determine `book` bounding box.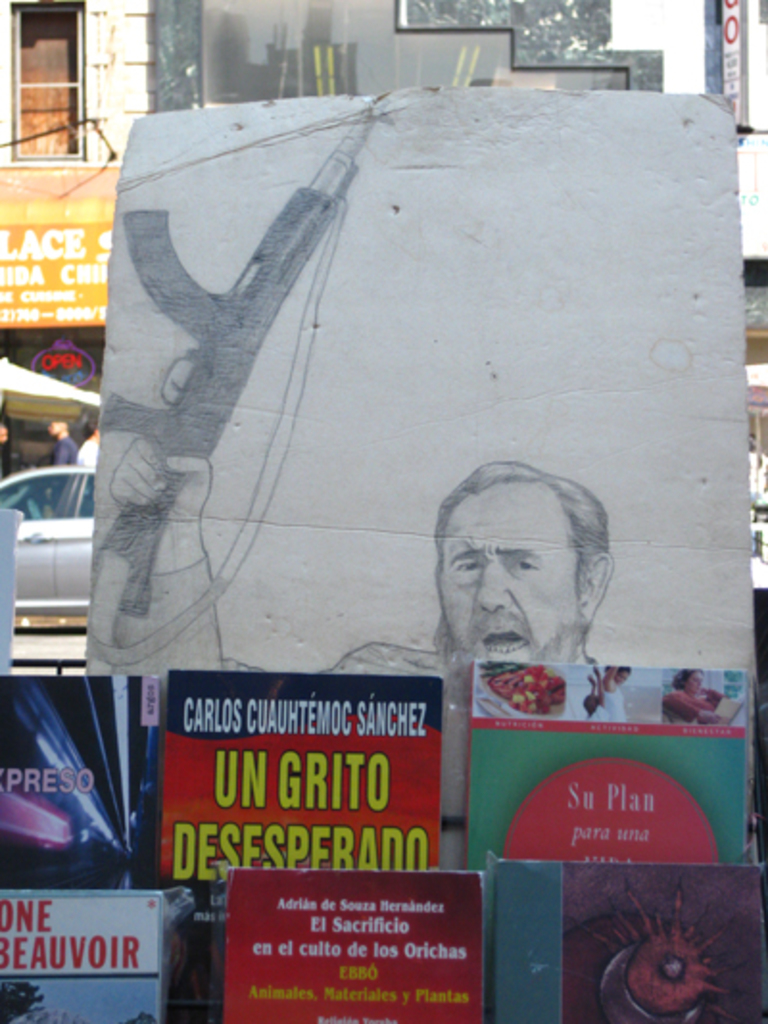
Determined: 0 884 186 1022.
